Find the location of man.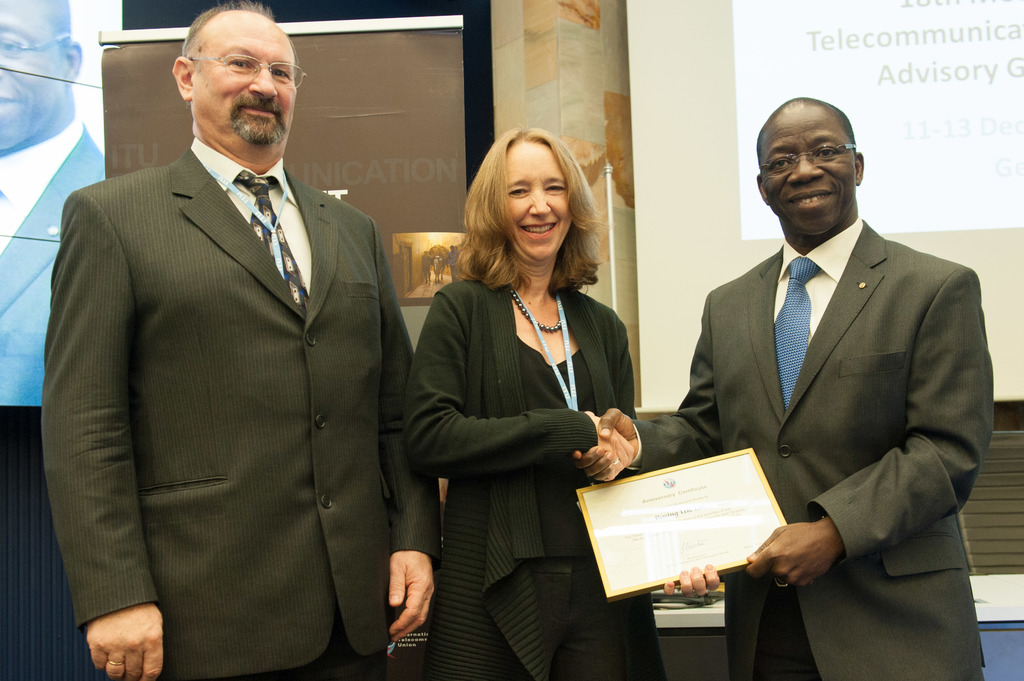
Location: <region>574, 98, 1003, 677</region>.
